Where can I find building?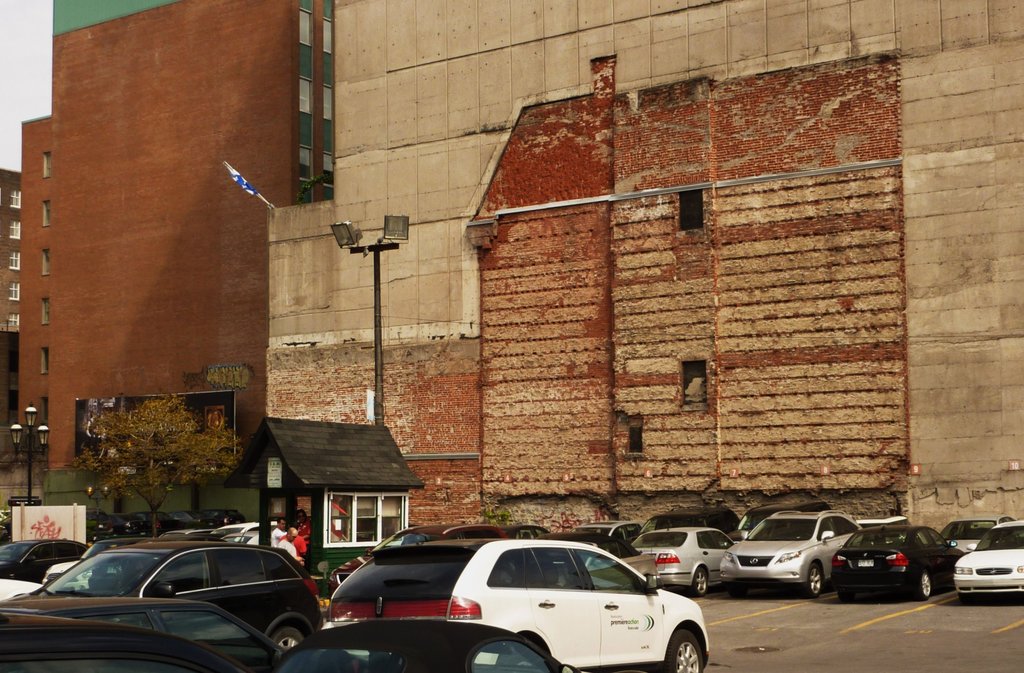
You can find it at select_region(0, 170, 22, 427).
